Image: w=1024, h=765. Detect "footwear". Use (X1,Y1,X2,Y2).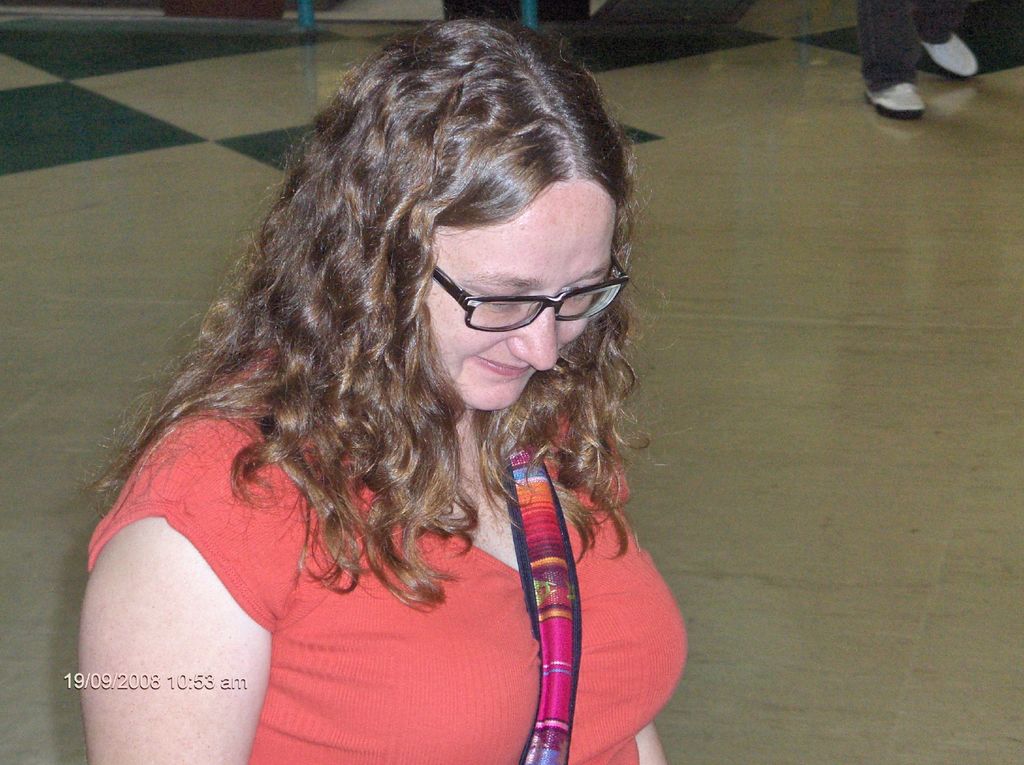
(865,71,929,118).
